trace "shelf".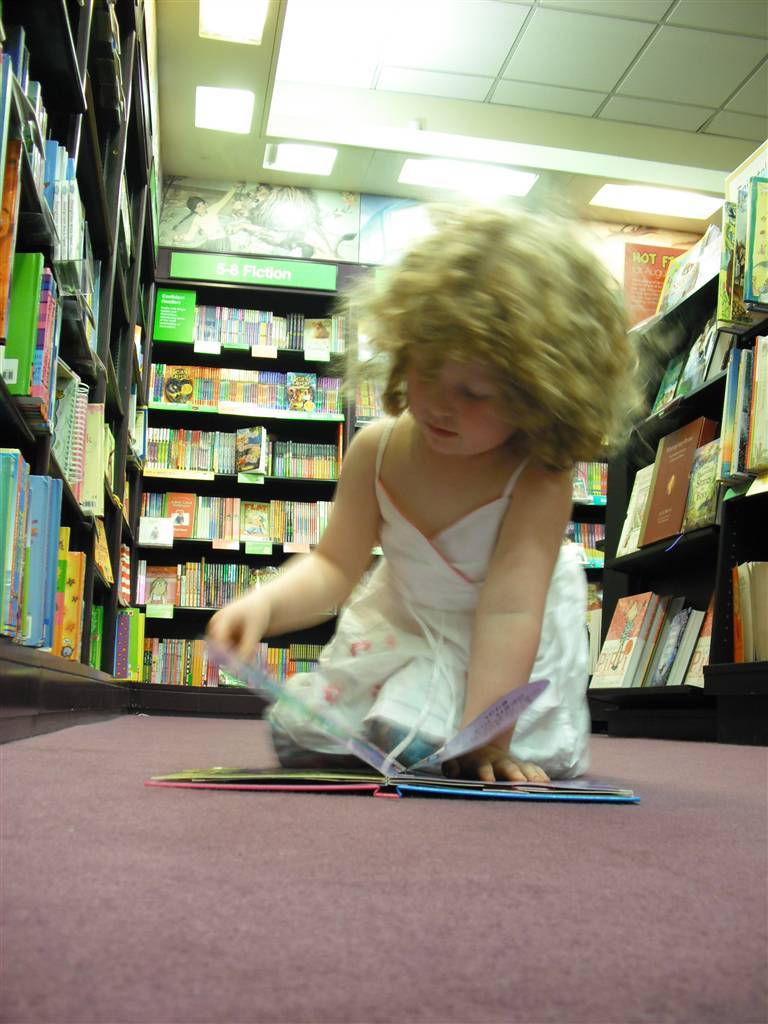
Traced to x1=44 y1=322 x2=129 y2=503.
